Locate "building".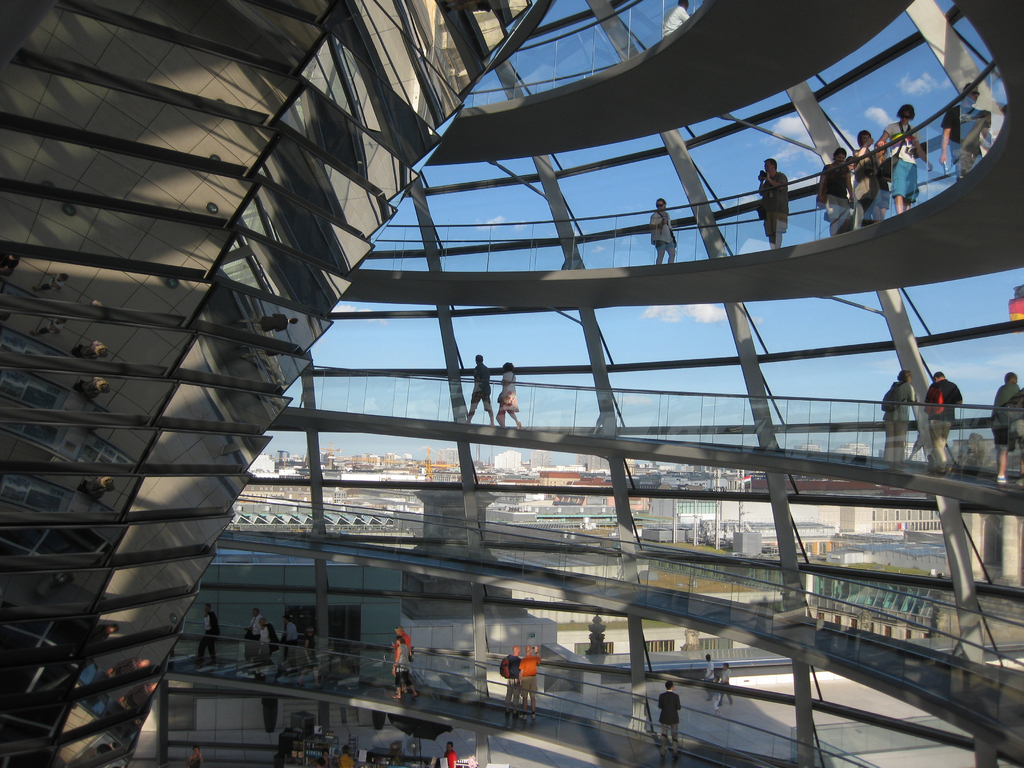
Bounding box: pyautogui.locateOnScreen(0, 0, 1023, 767).
